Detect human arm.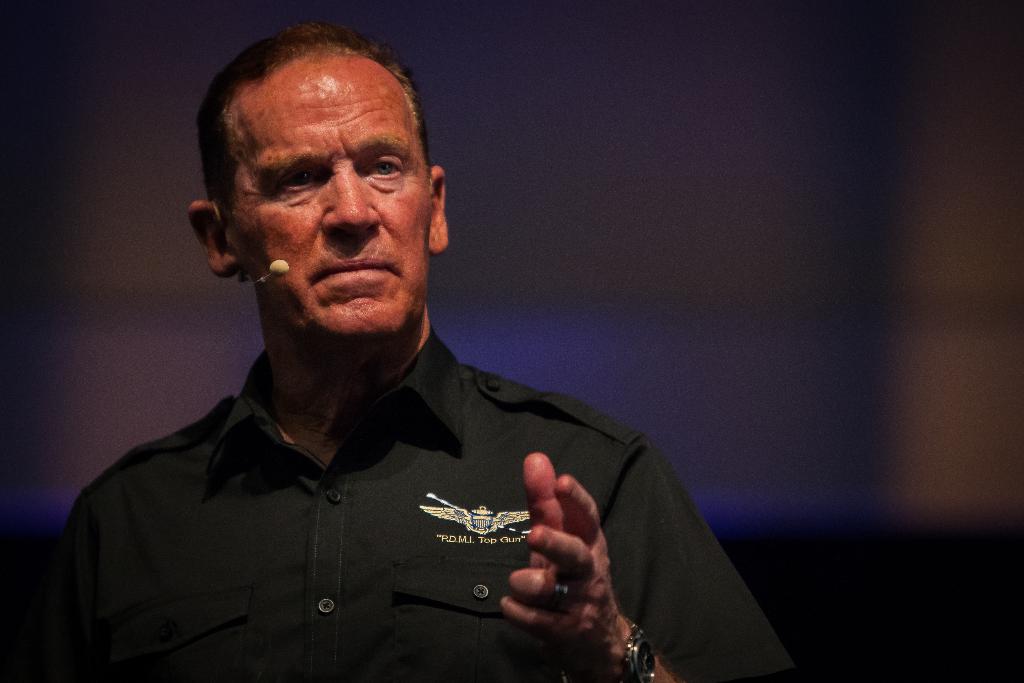
Detected at x1=0 y1=475 x2=125 y2=682.
